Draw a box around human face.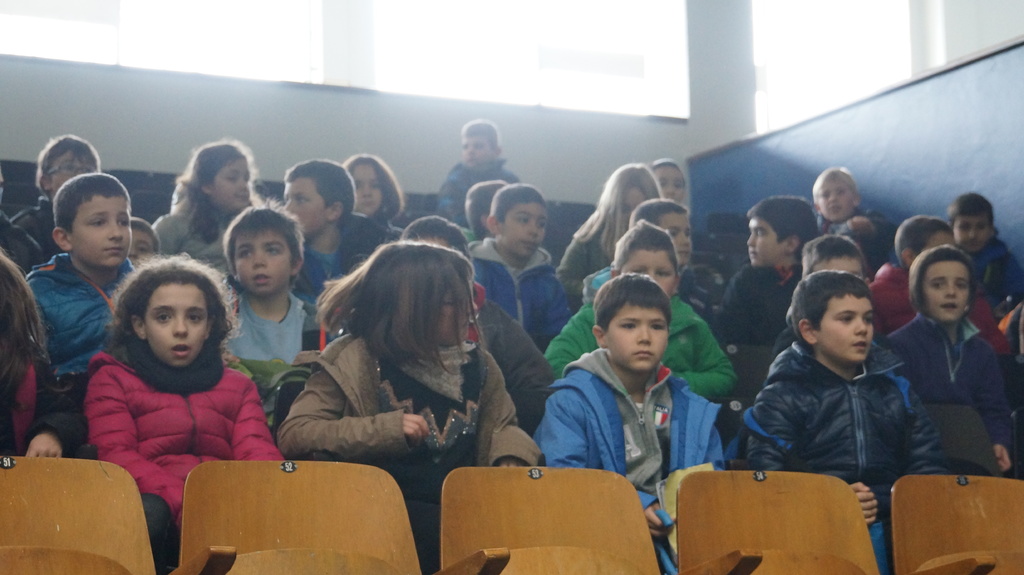
(463, 129, 490, 159).
